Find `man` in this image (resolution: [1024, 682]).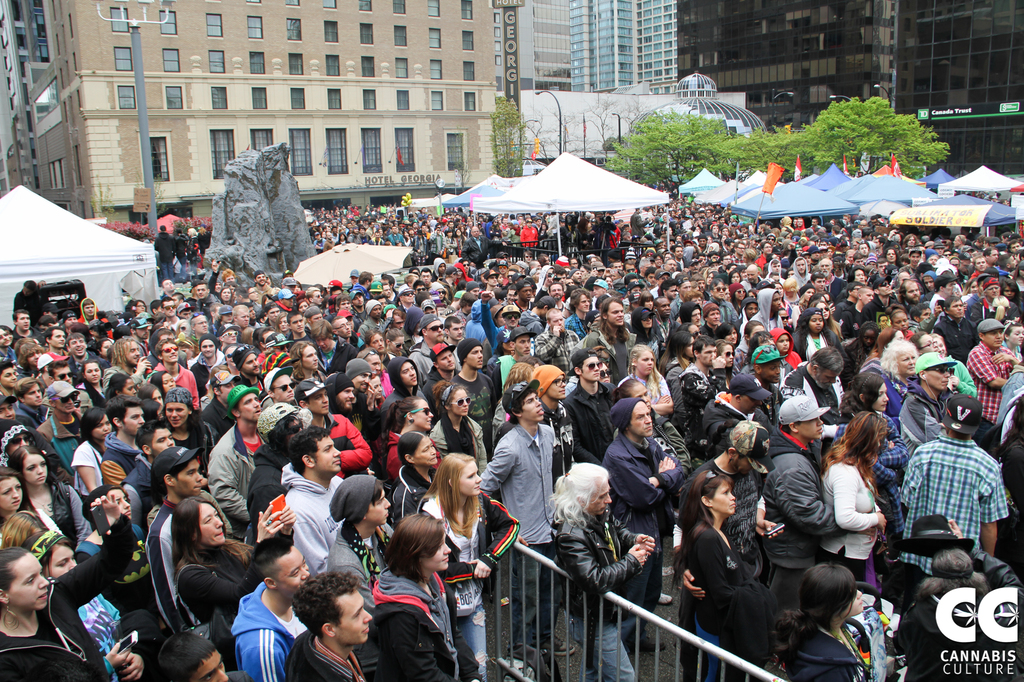
695:306:721:338.
